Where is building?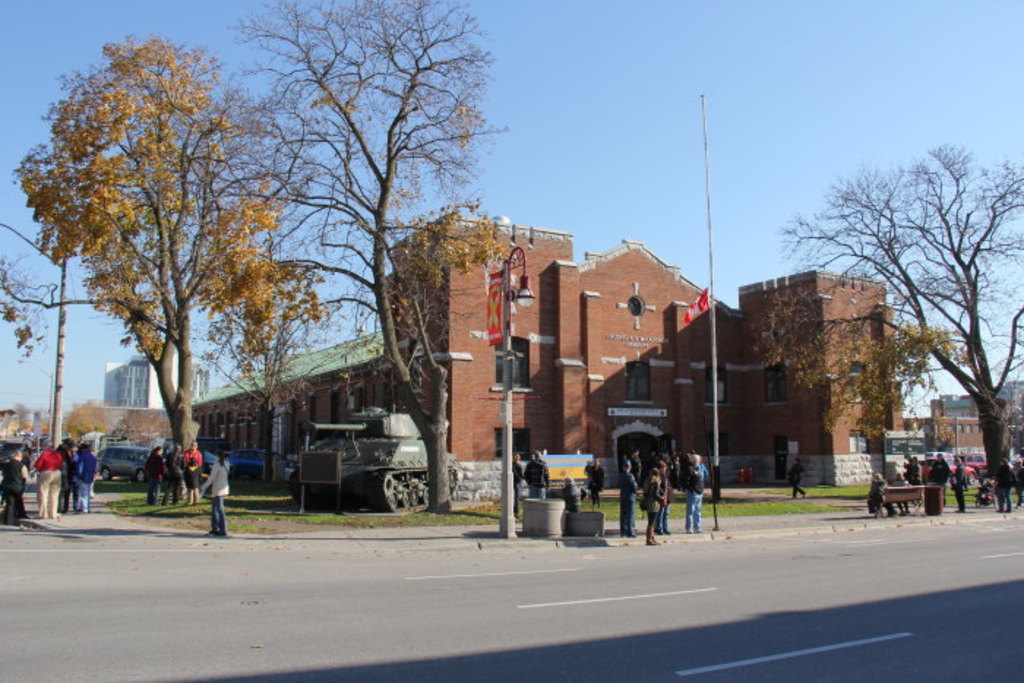
x1=192 y1=214 x2=904 y2=487.
